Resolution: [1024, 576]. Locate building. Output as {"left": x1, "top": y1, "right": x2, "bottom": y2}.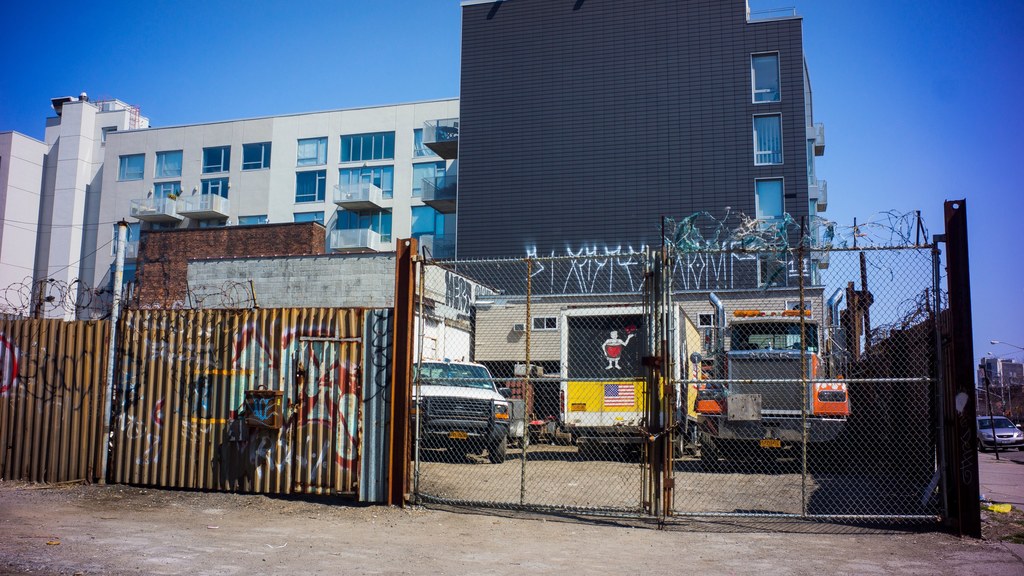
{"left": 88, "top": 101, "right": 459, "bottom": 312}.
